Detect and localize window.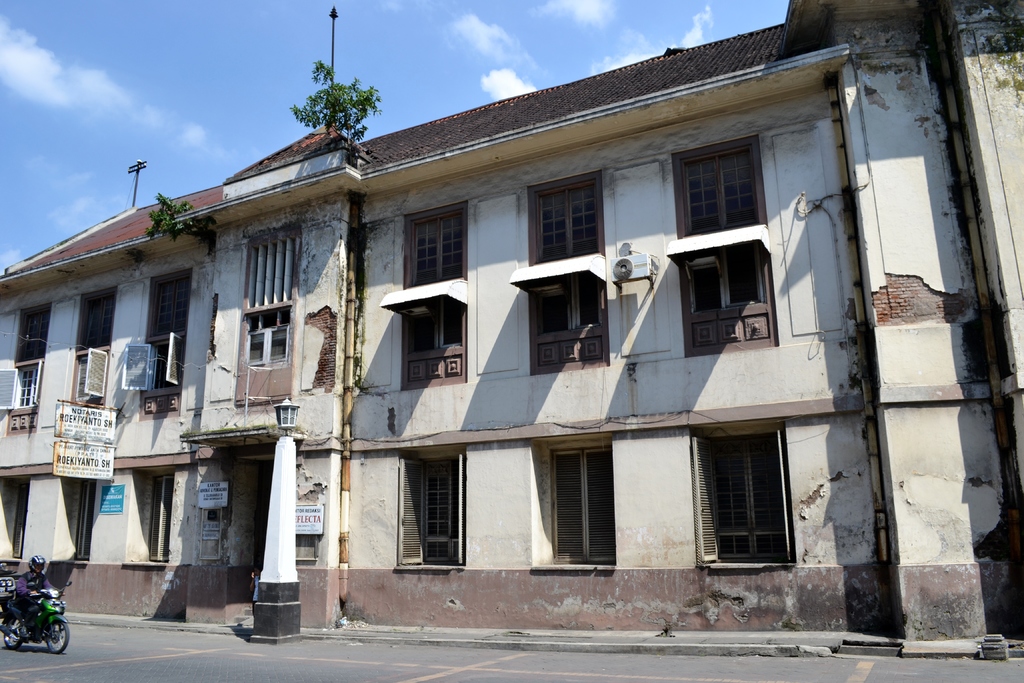
Localized at left=248, top=327, right=289, bottom=367.
